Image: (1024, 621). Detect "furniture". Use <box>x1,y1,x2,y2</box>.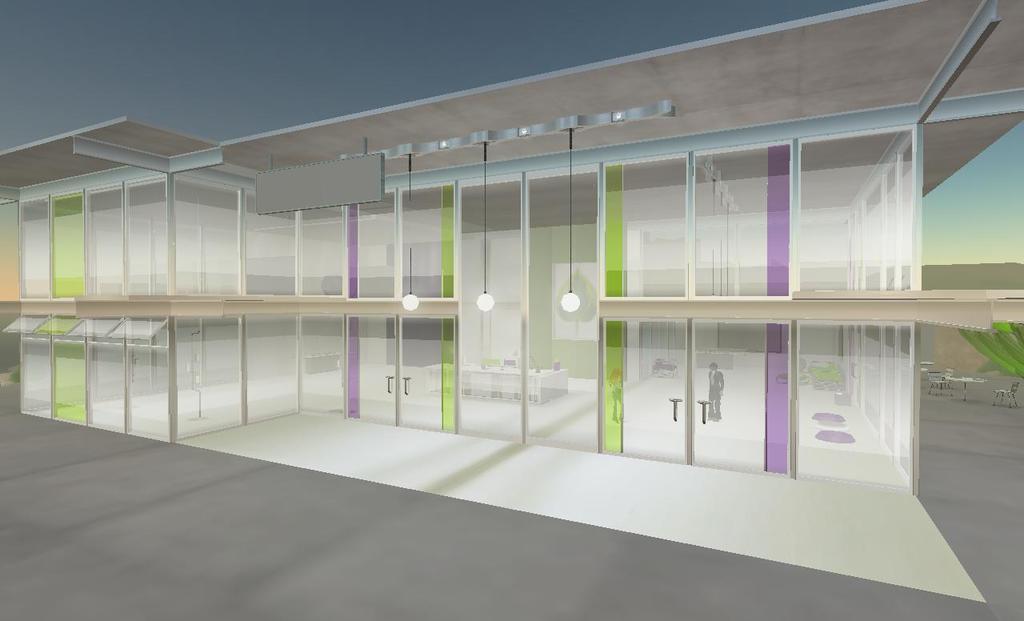
<box>666,395,682,419</box>.
